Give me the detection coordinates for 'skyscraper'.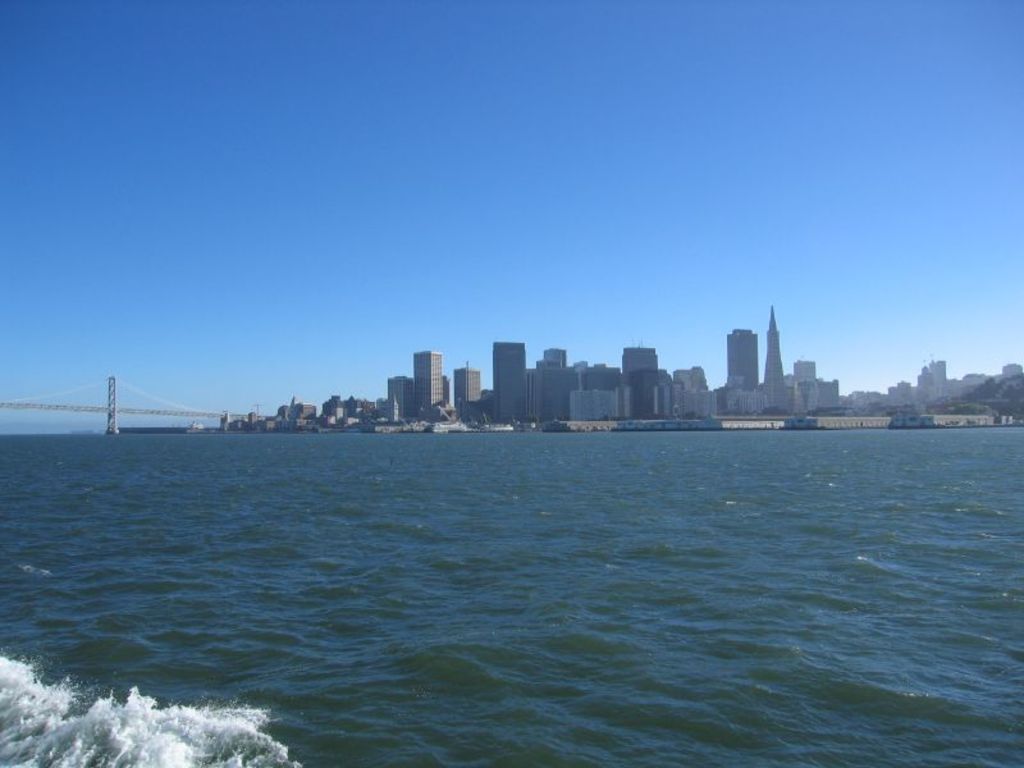
crop(627, 366, 654, 417).
